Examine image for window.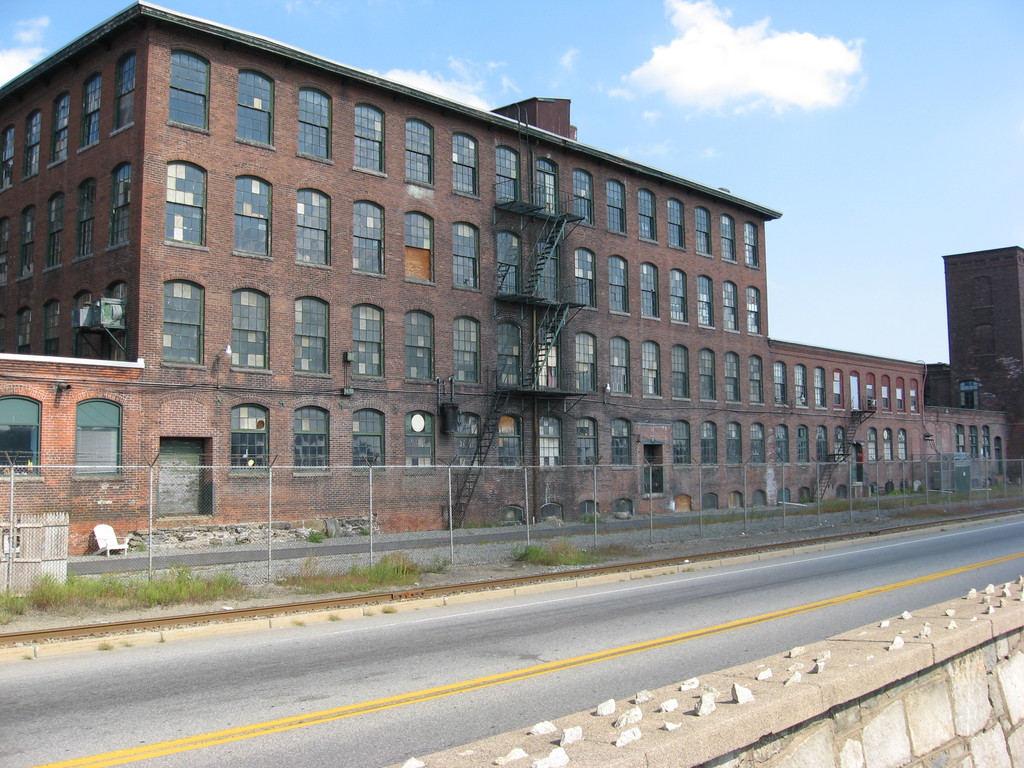
Examination result: <bbox>493, 151, 515, 203</bbox>.
